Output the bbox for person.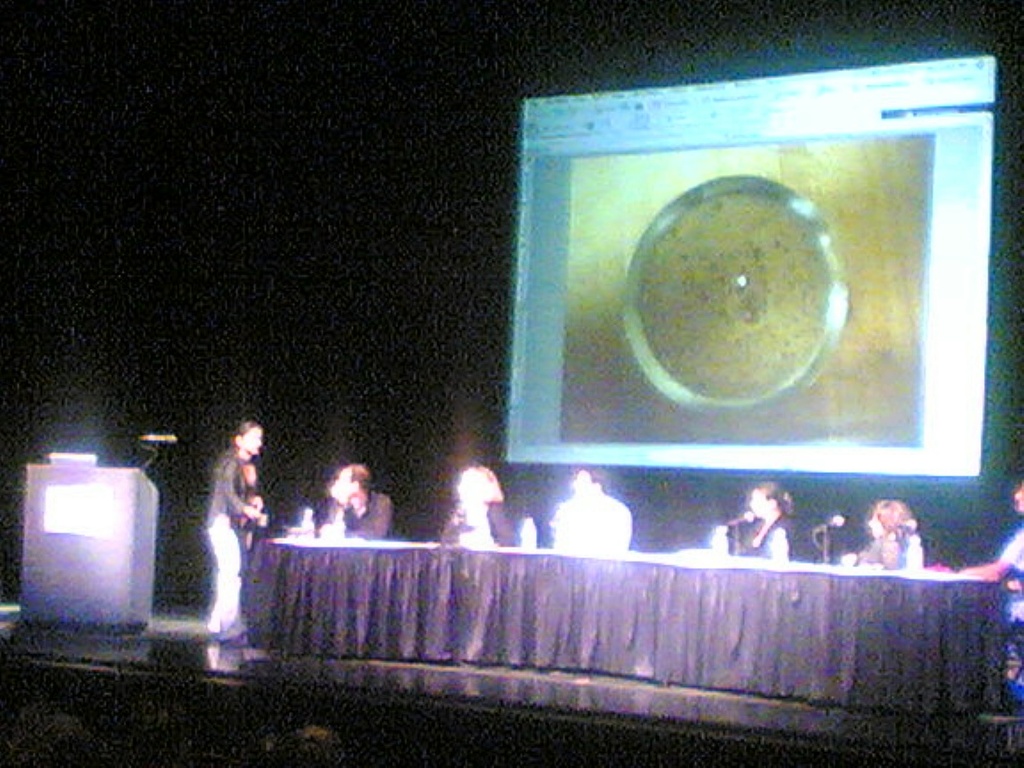
l=309, t=464, r=401, b=541.
